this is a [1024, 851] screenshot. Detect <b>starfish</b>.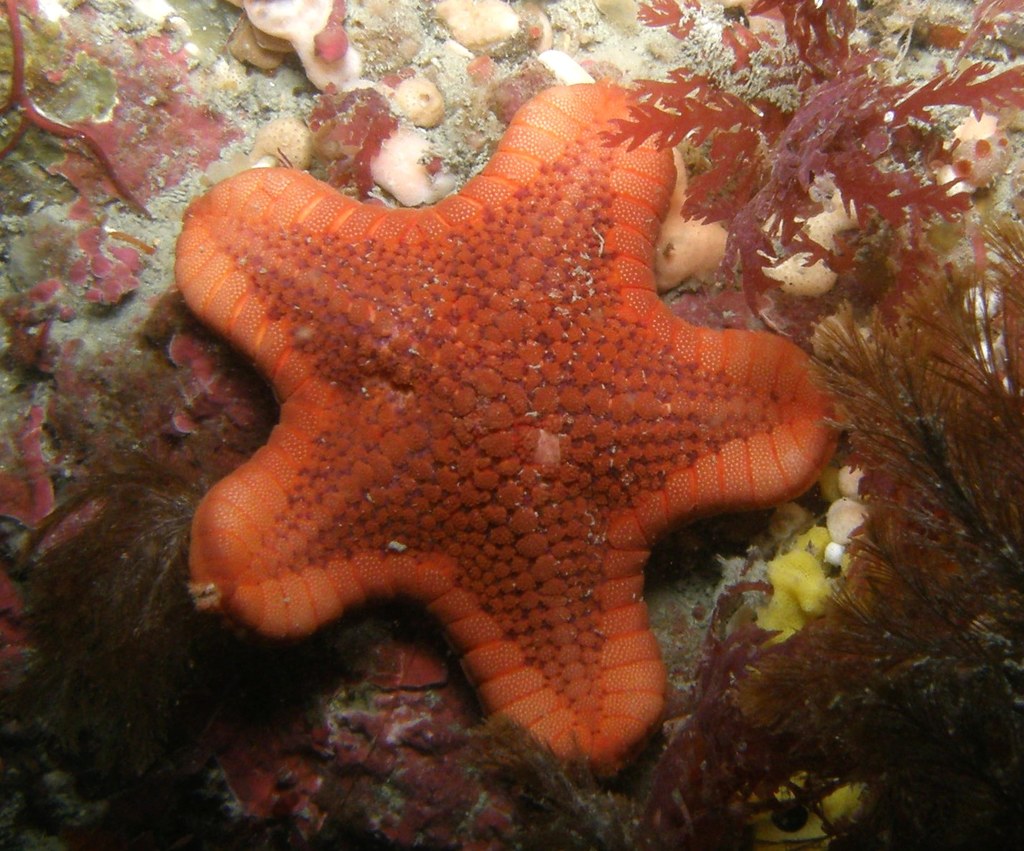
(175,77,839,776).
